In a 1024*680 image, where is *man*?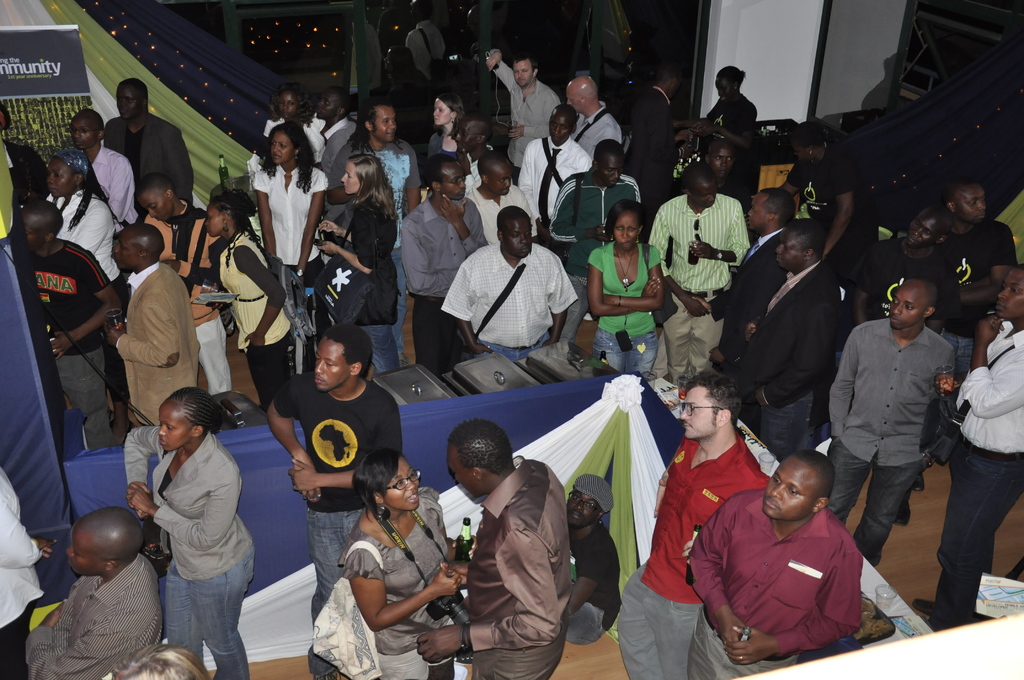
BBox(914, 265, 1023, 634).
